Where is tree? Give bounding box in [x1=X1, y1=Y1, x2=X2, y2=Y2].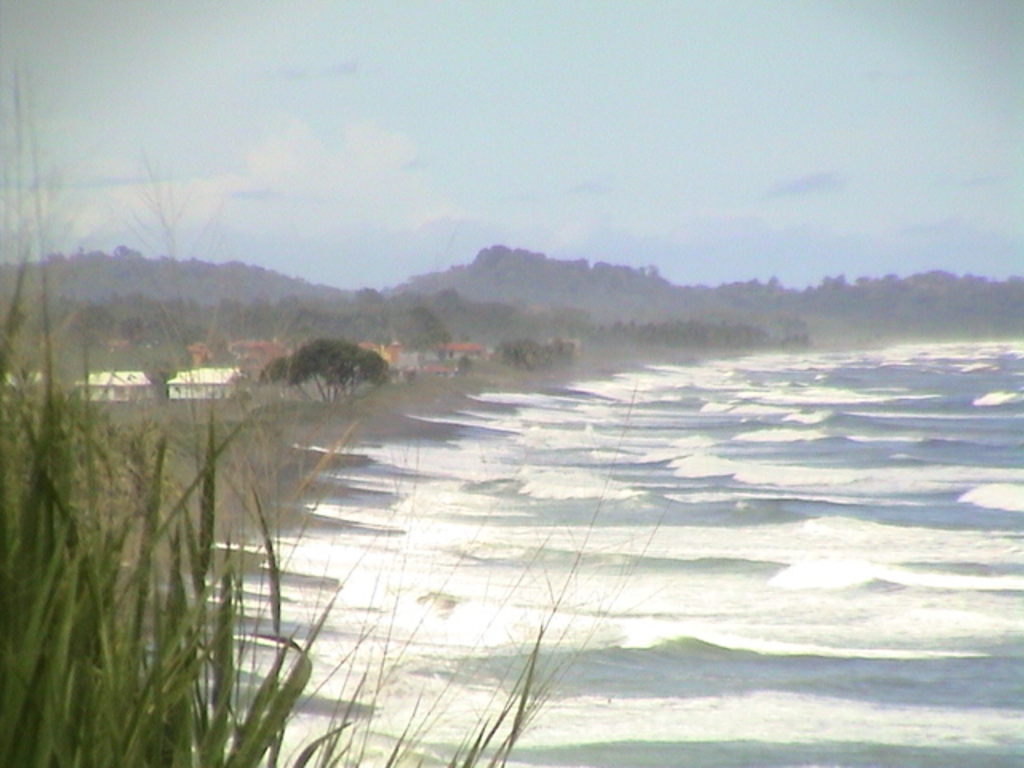
[x1=363, y1=315, x2=397, y2=339].
